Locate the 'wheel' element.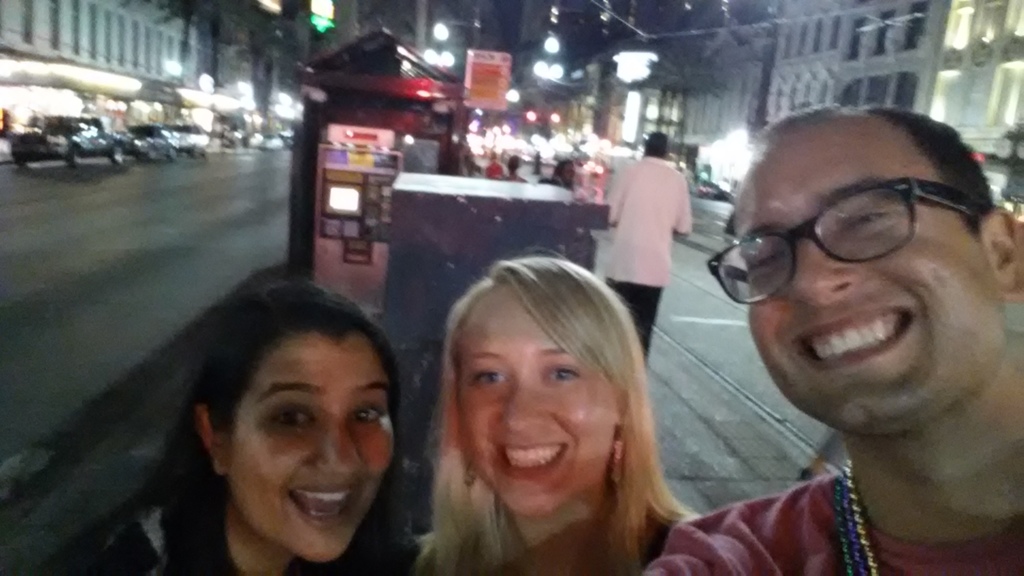
Element bbox: 107,136,122,169.
